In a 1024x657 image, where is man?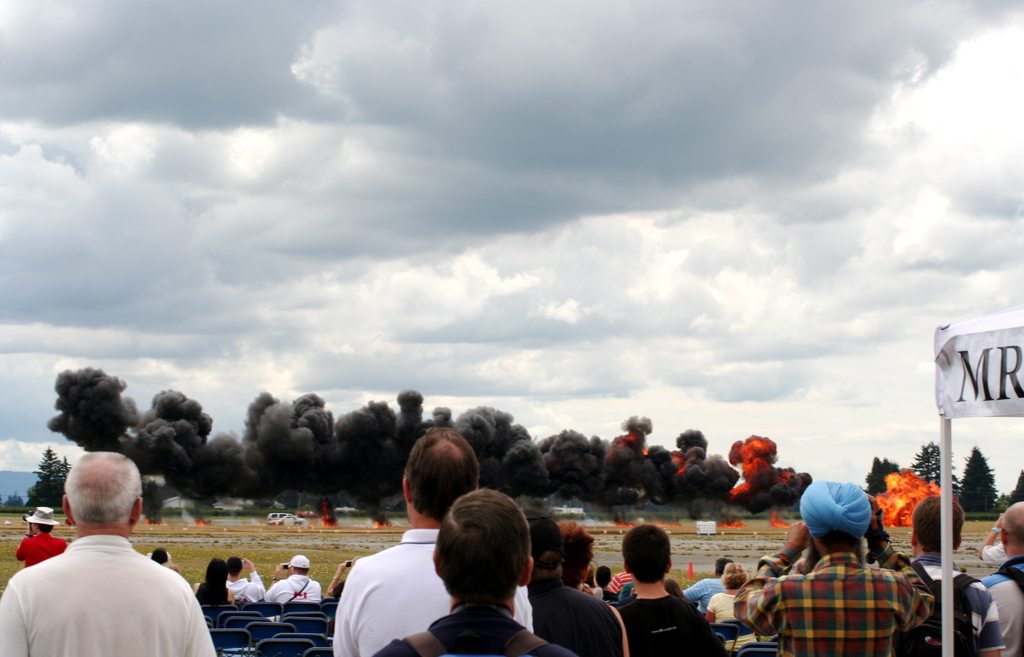
[686, 557, 733, 615].
